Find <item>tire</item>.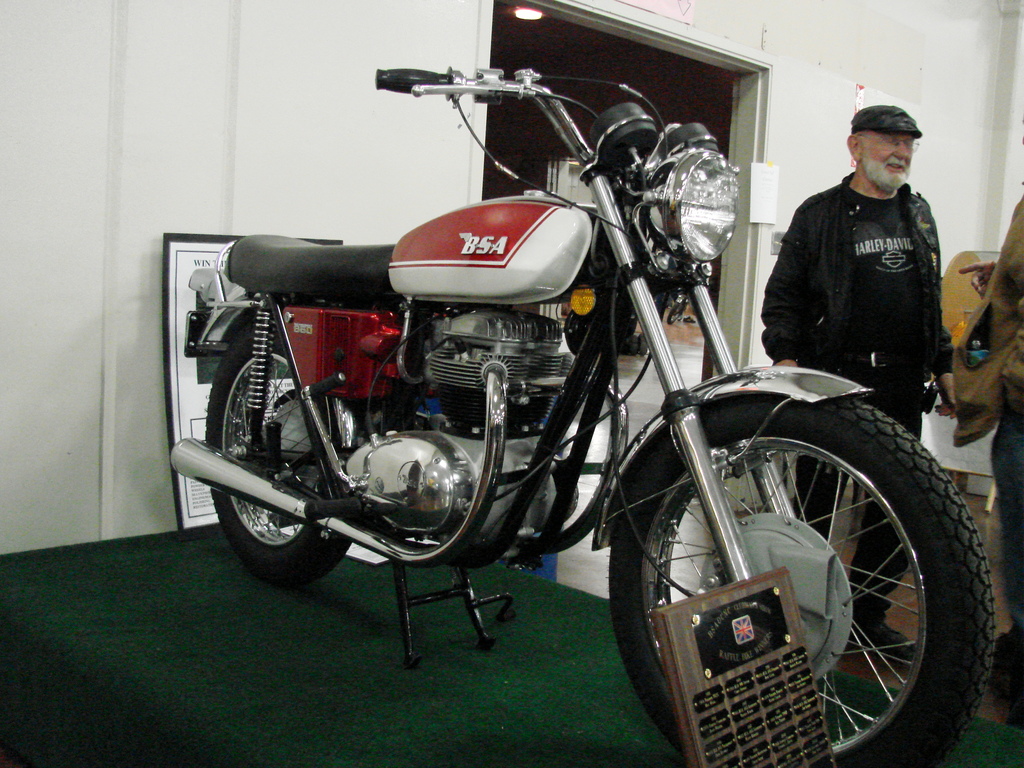
<region>630, 389, 986, 762</region>.
